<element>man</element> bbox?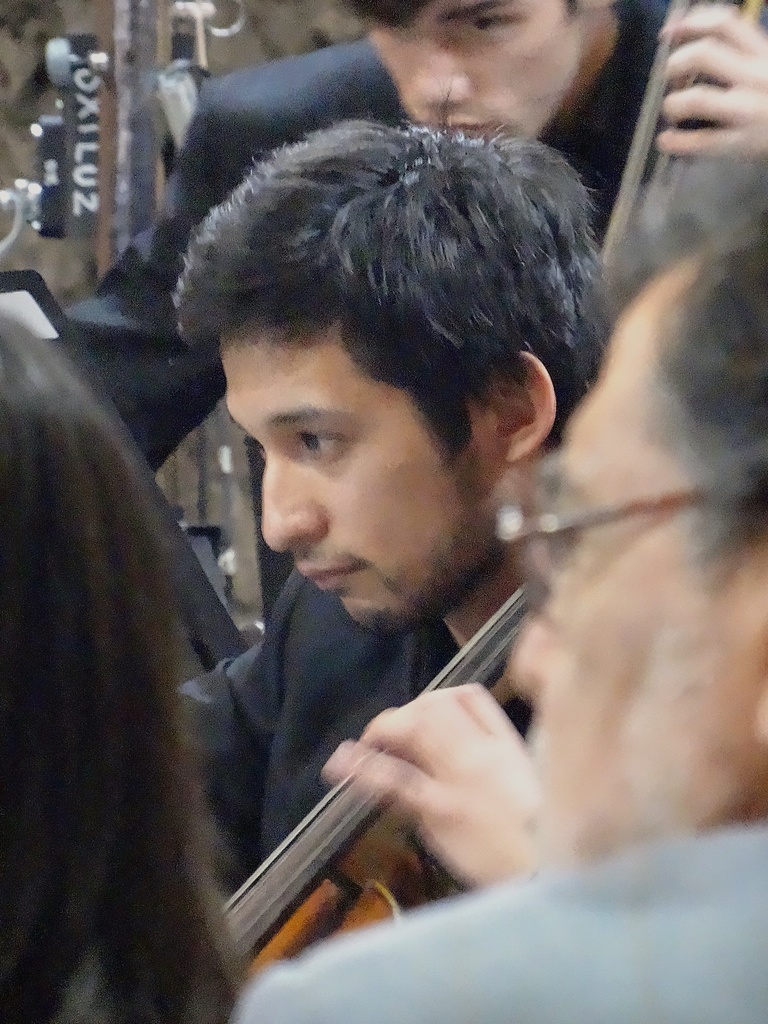
<region>64, 0, 767, 483</region>
